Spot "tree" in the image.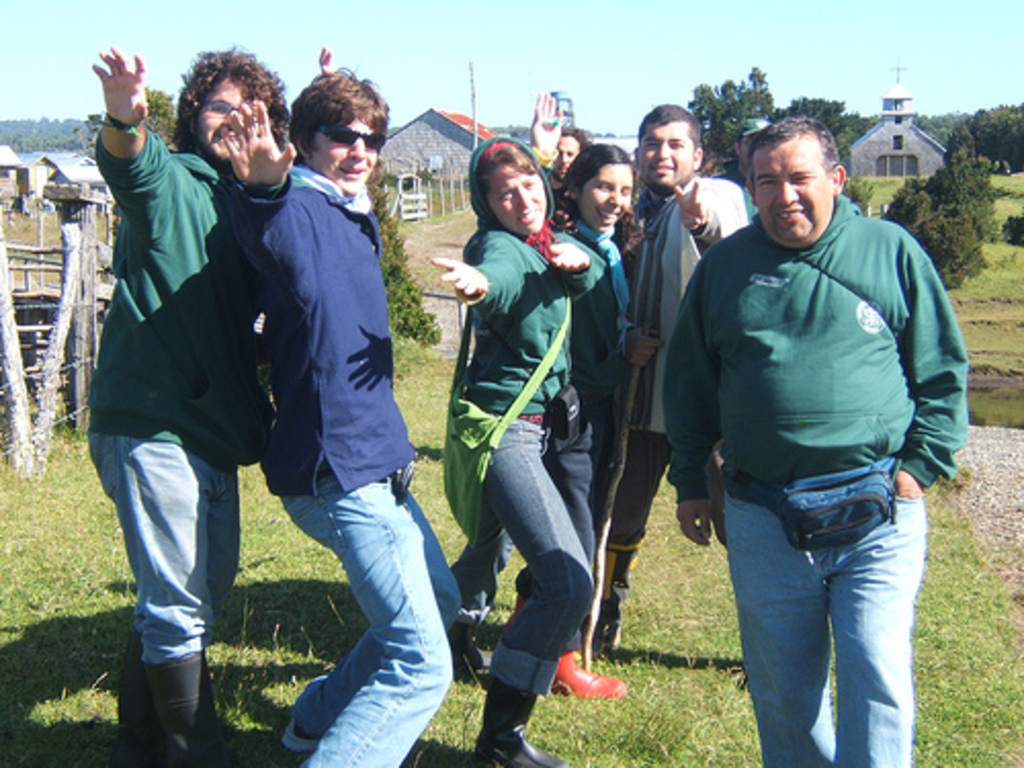
"tree" found at region(674, 63, 881, 176).
